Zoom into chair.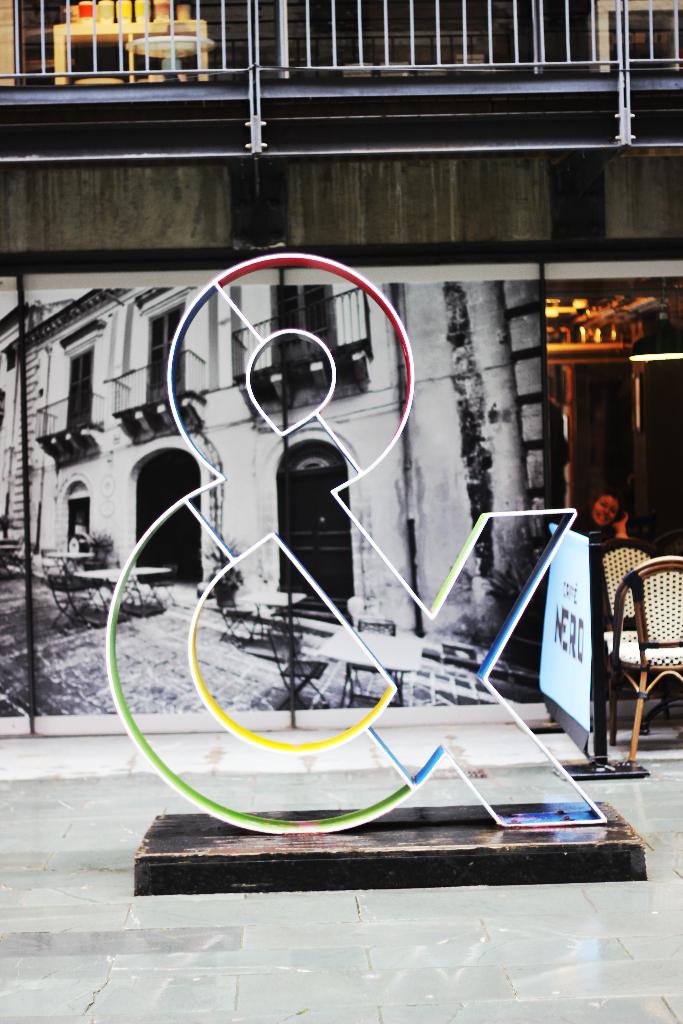
Zoom target: locate(43, 550, 88, 623).
